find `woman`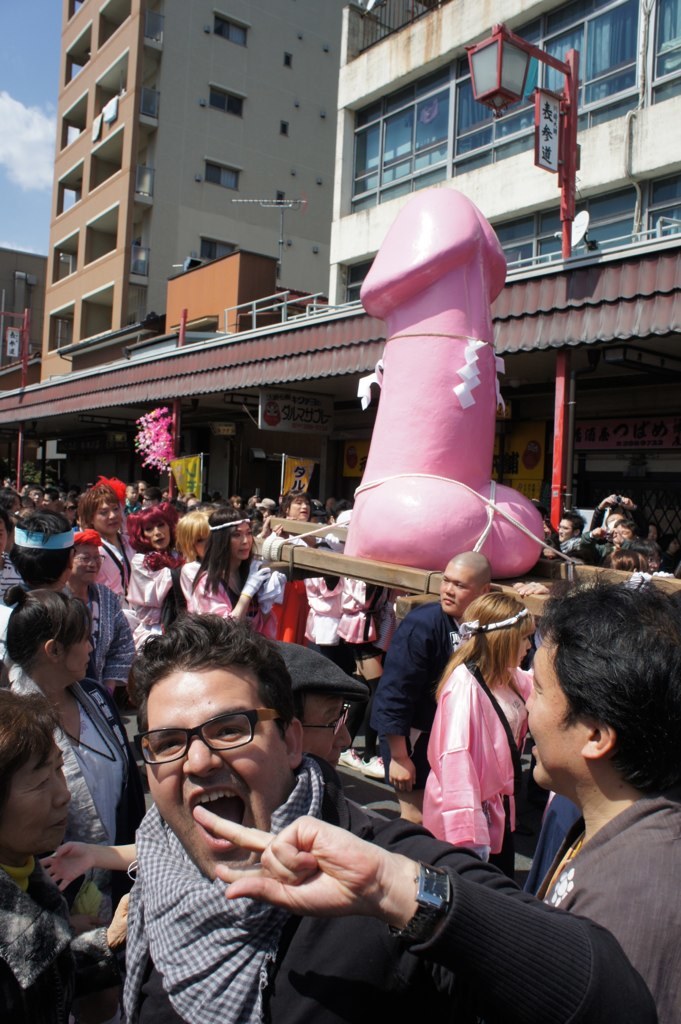
x1=76 y1=483 x2=131 y2=607
